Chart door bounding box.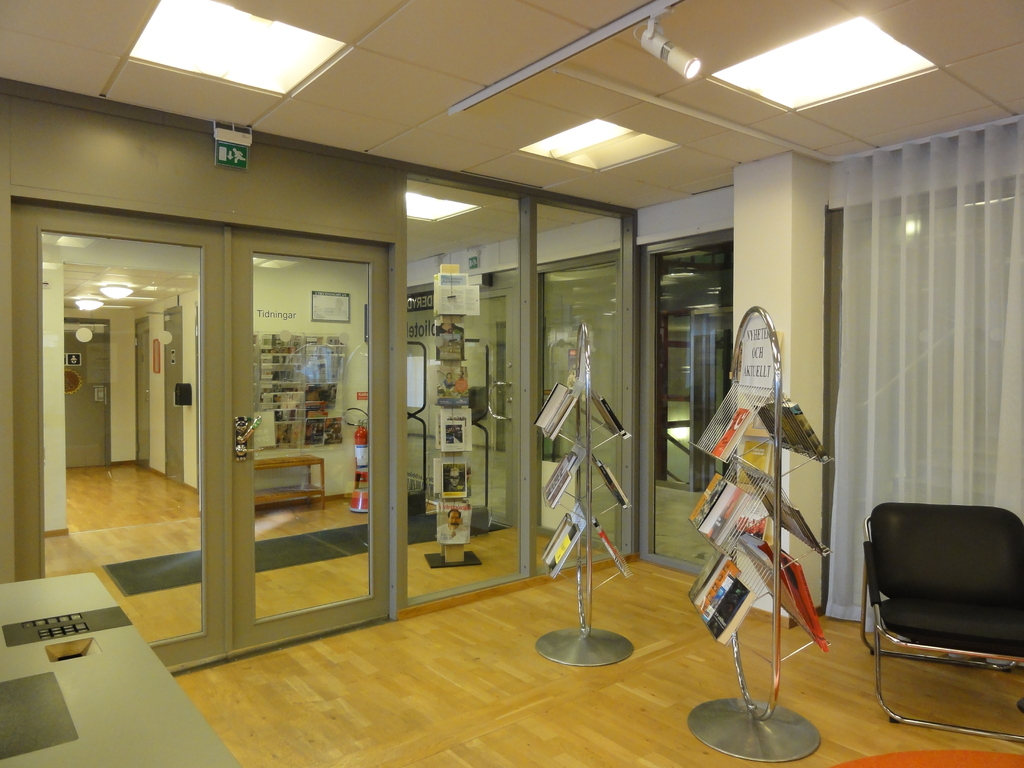
Charted: 60 328 109 467.
